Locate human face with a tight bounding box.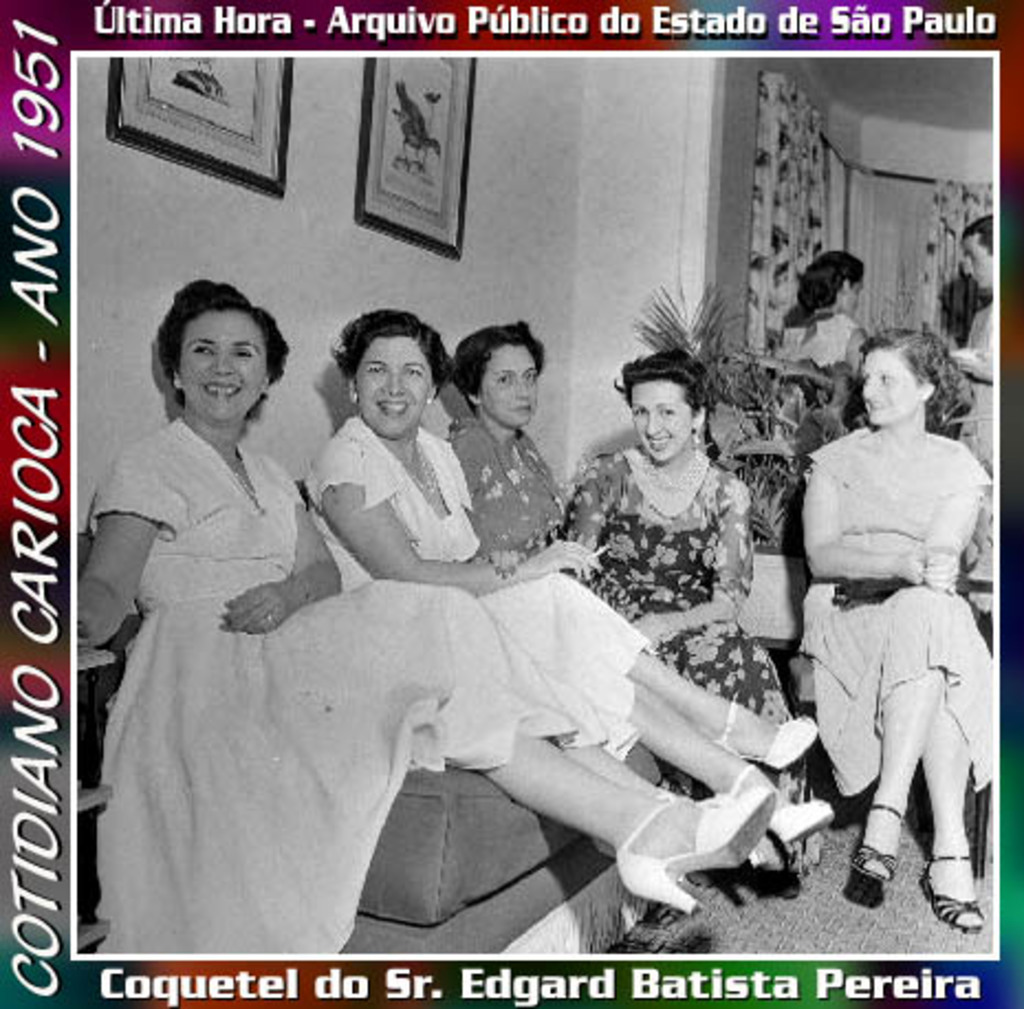
x1=185, y1=313, x2=266, y2=421.
